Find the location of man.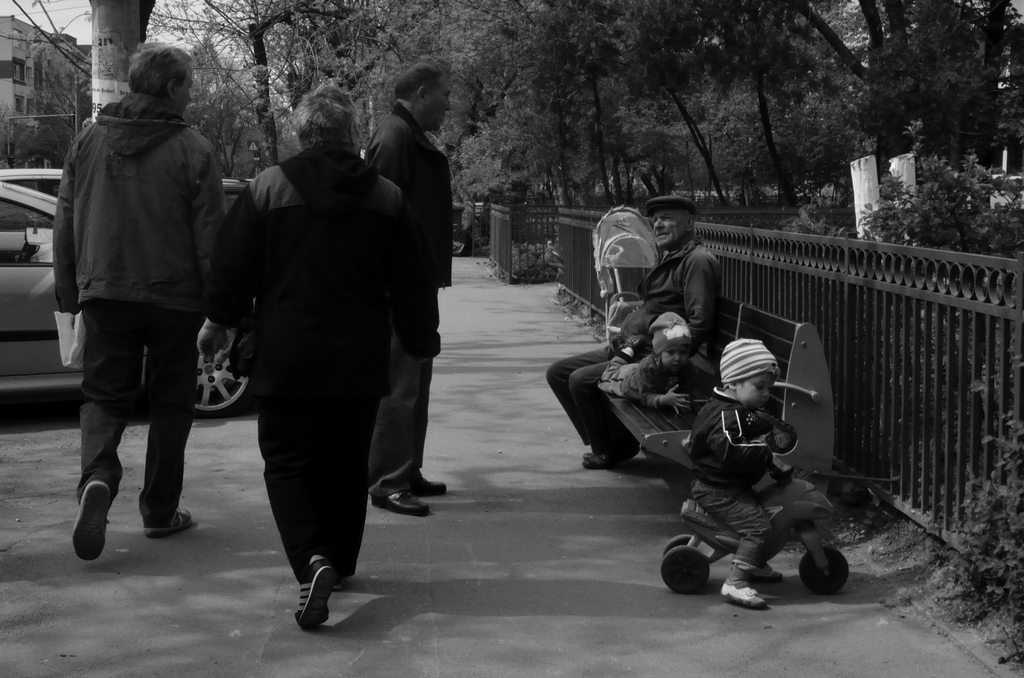
Location: x1=47, y1=46, x2=221, y2=572.
